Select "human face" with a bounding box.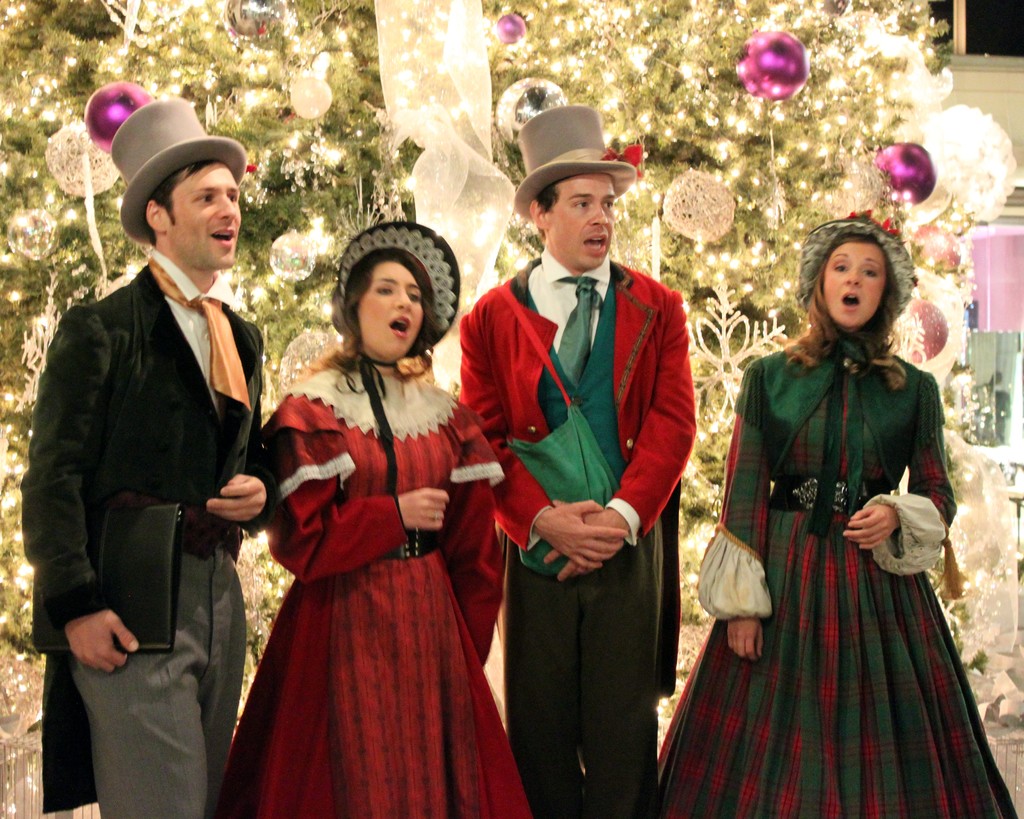
select_region(829, 243, 885, 326).
